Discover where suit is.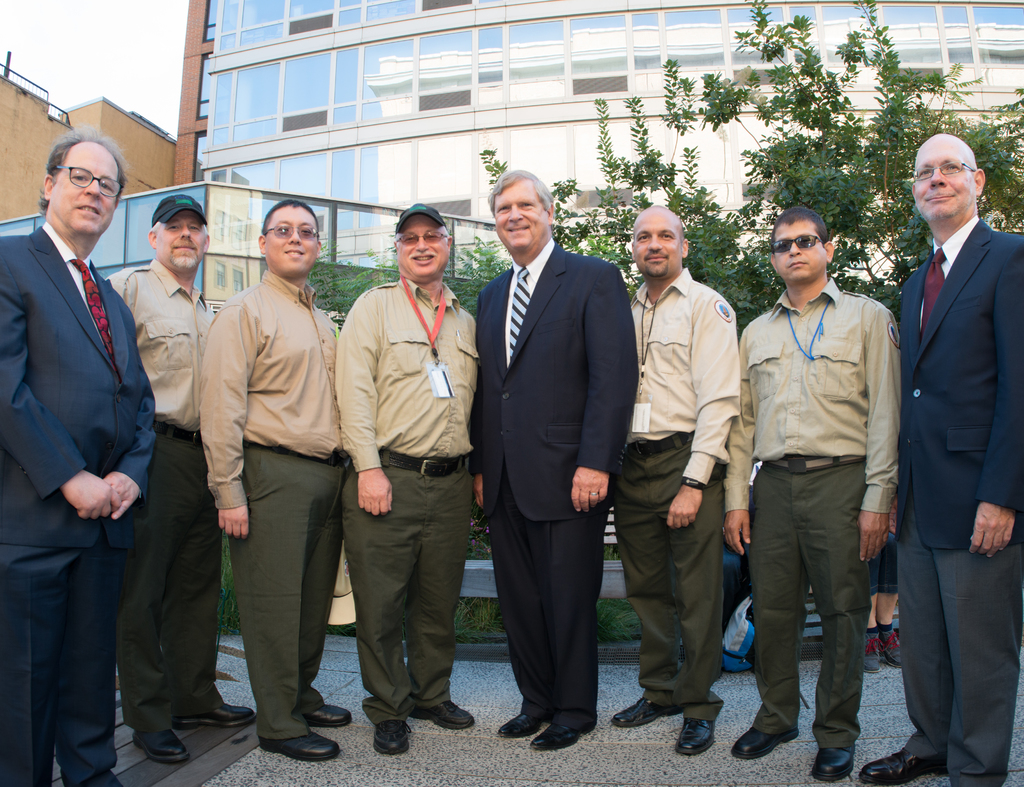
Discovered at x1=470, y1=146, x2=623, y2=750.
